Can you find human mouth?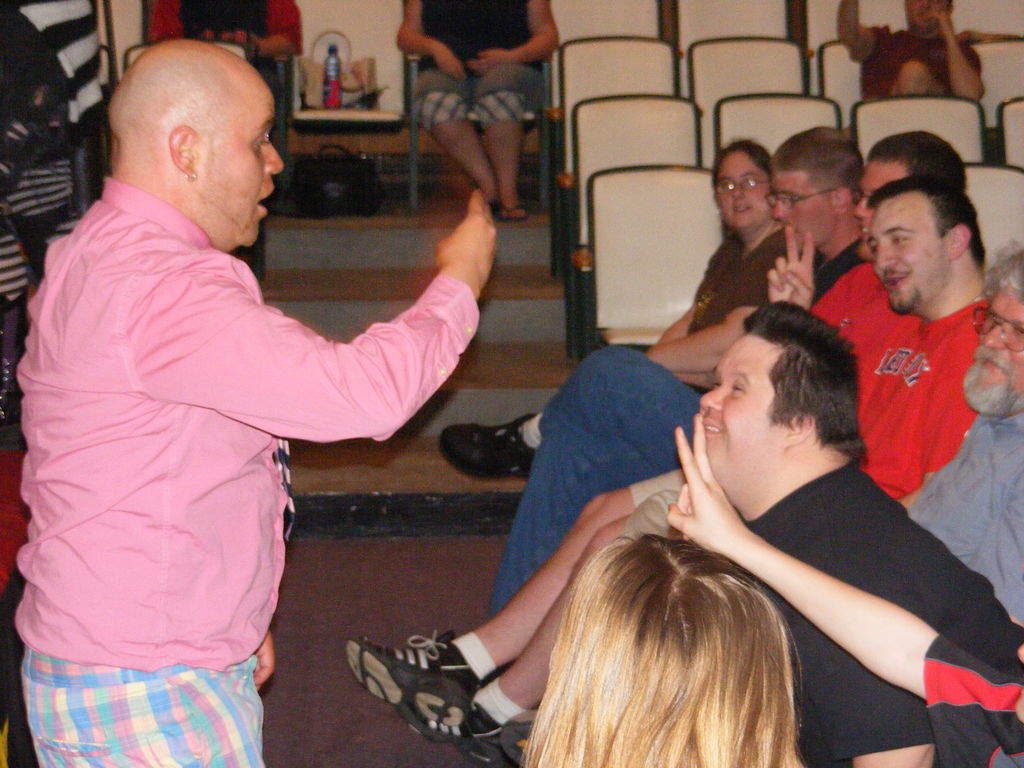
Yes, bounding box: (left=883, top=278, right=900, bottom=285).
